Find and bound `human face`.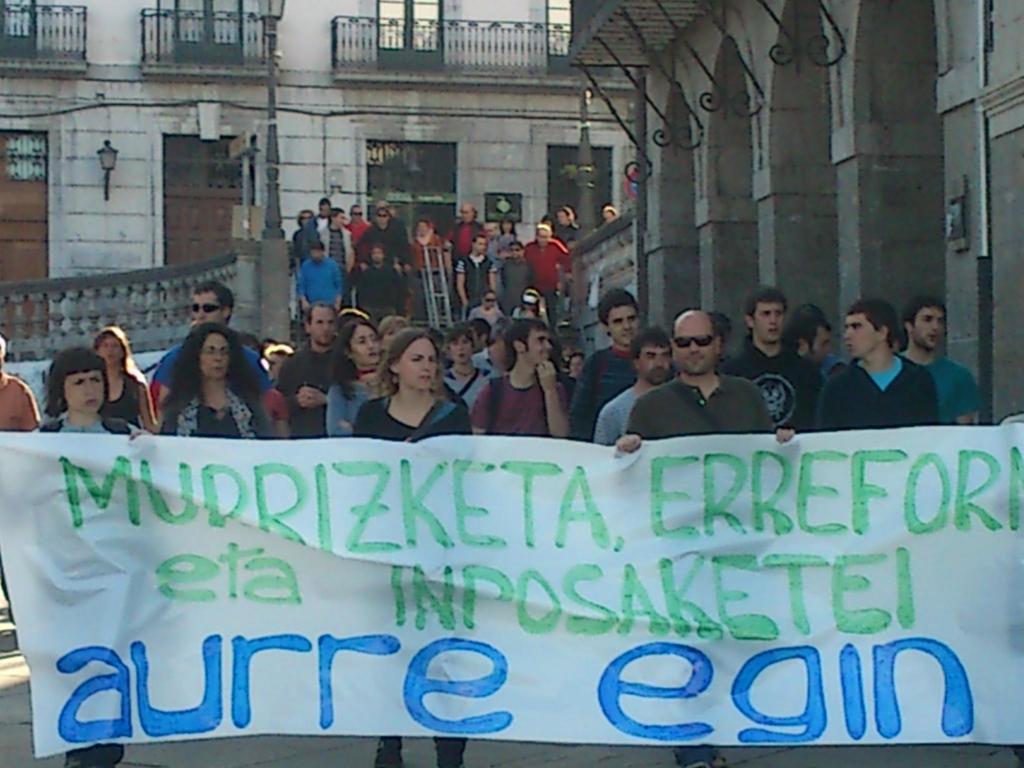
Bound: region(371, 249, 393, 266).
